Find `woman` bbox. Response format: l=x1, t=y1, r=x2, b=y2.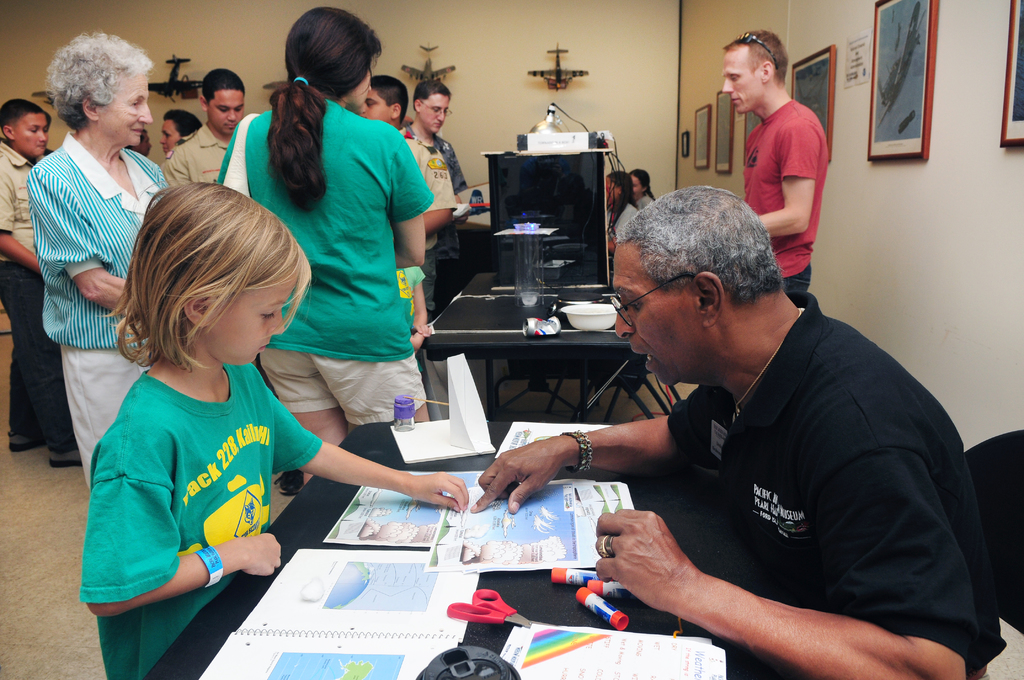
l=253, t=35, r=438, b=481.
